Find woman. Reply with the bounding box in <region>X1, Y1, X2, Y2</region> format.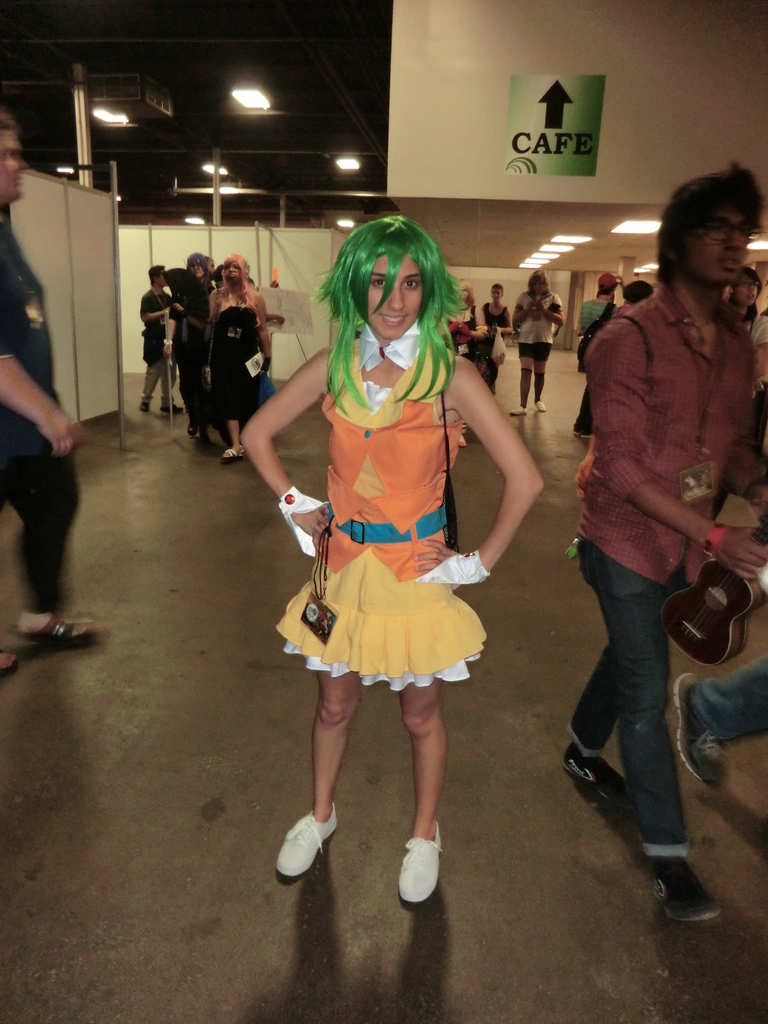
<region>477, 284, 517, 380</region>.
